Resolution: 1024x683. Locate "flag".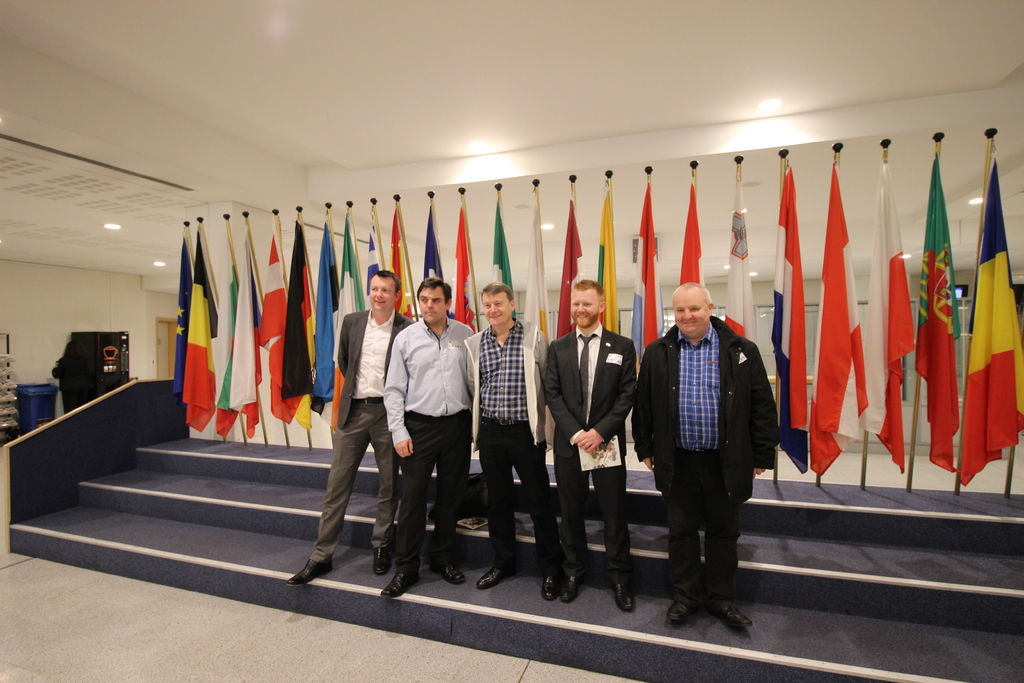
select_region(255, 215, 300, 431).
